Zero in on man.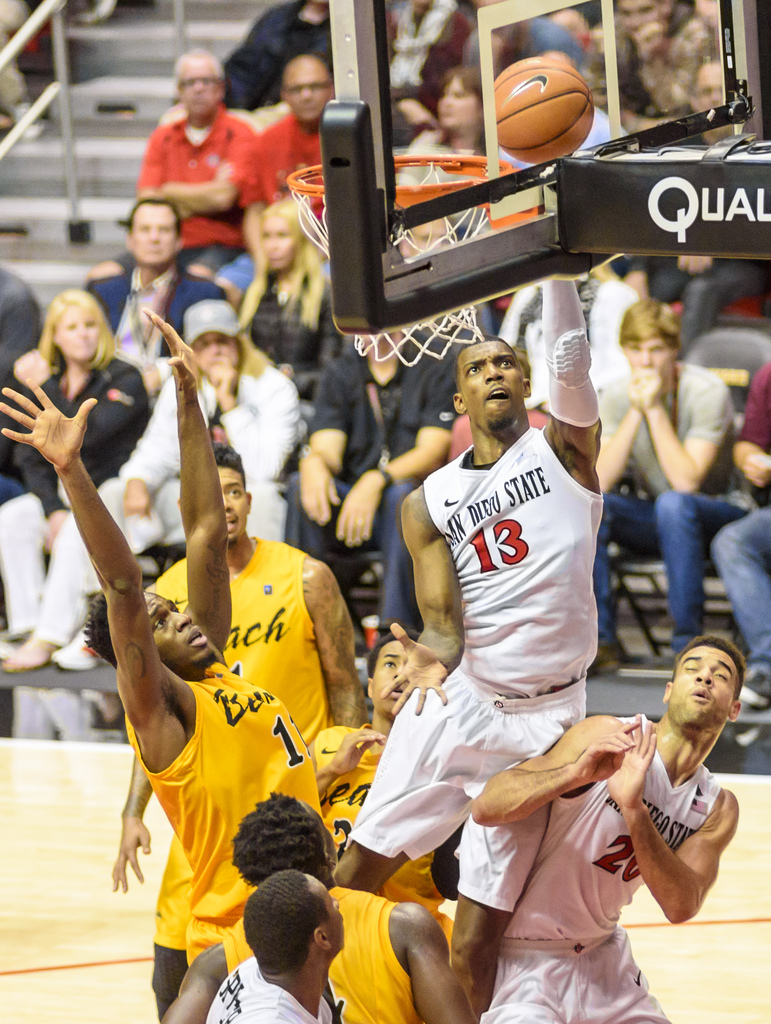
Zeroed in: left=583, top=299, right=751, bottom=684.
